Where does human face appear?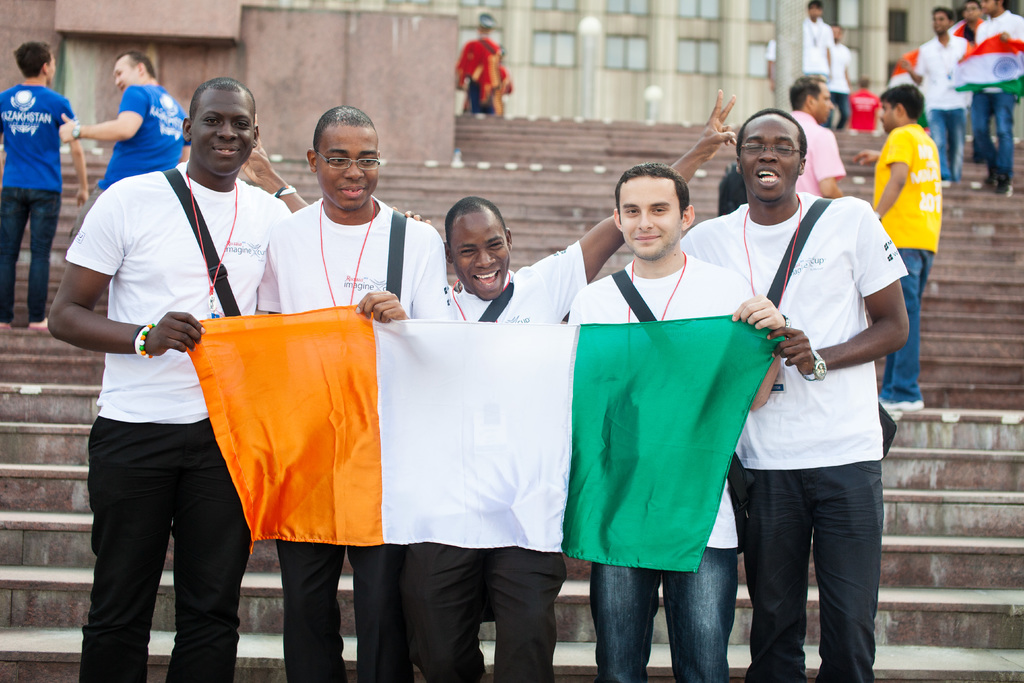
Appears at 929/10/949/40.
